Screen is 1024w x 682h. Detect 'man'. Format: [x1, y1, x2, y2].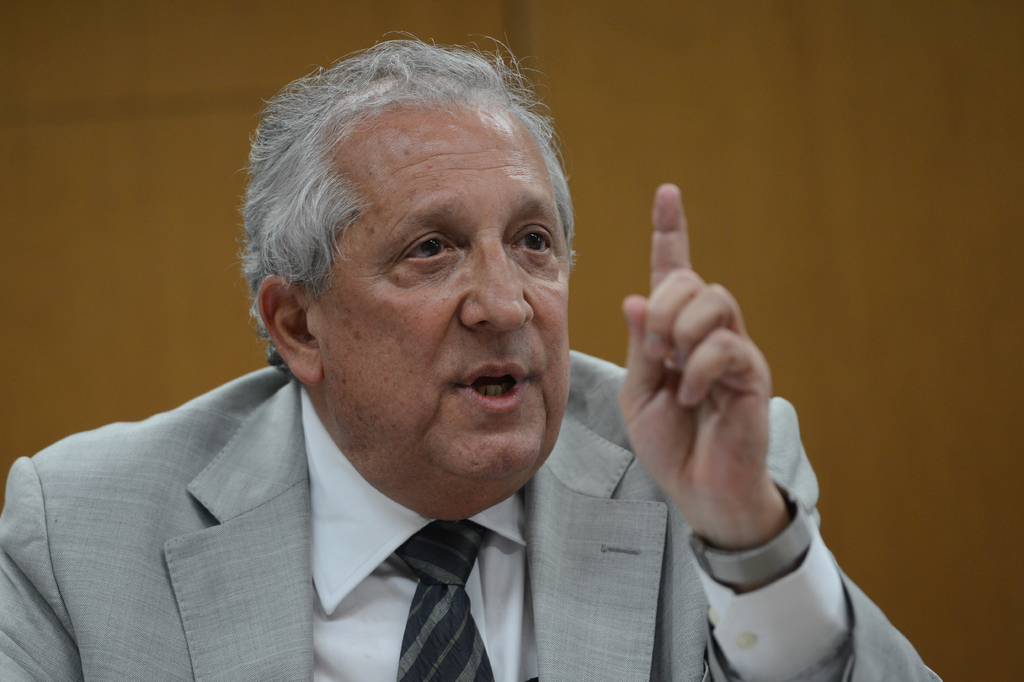
[0, 25, 939, 681].
